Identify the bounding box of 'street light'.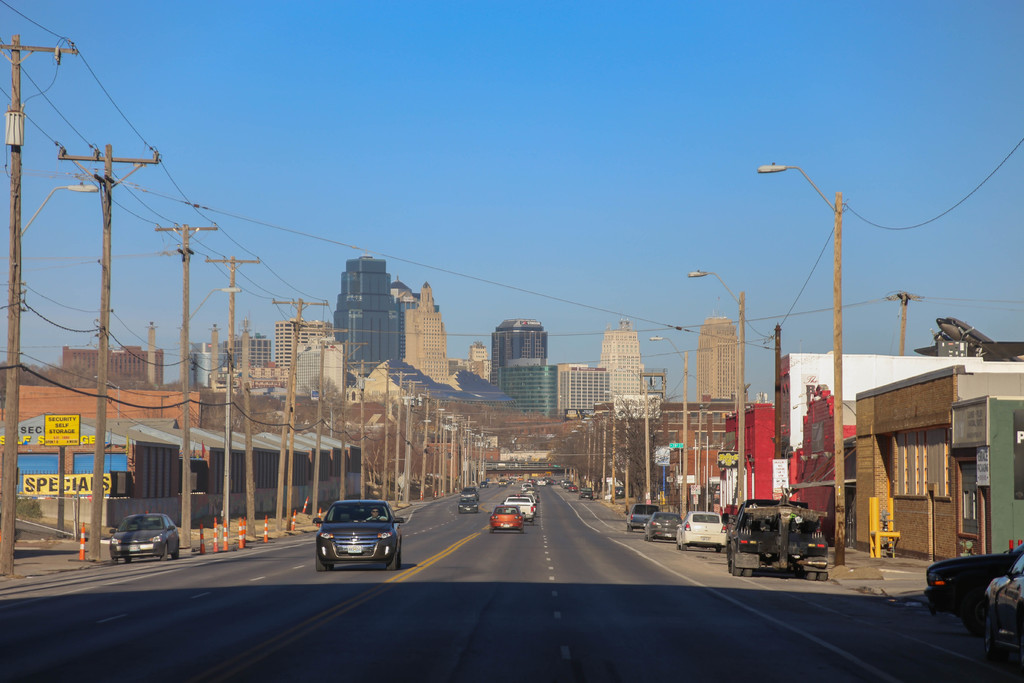
<box>266,299,331,541</box>.
